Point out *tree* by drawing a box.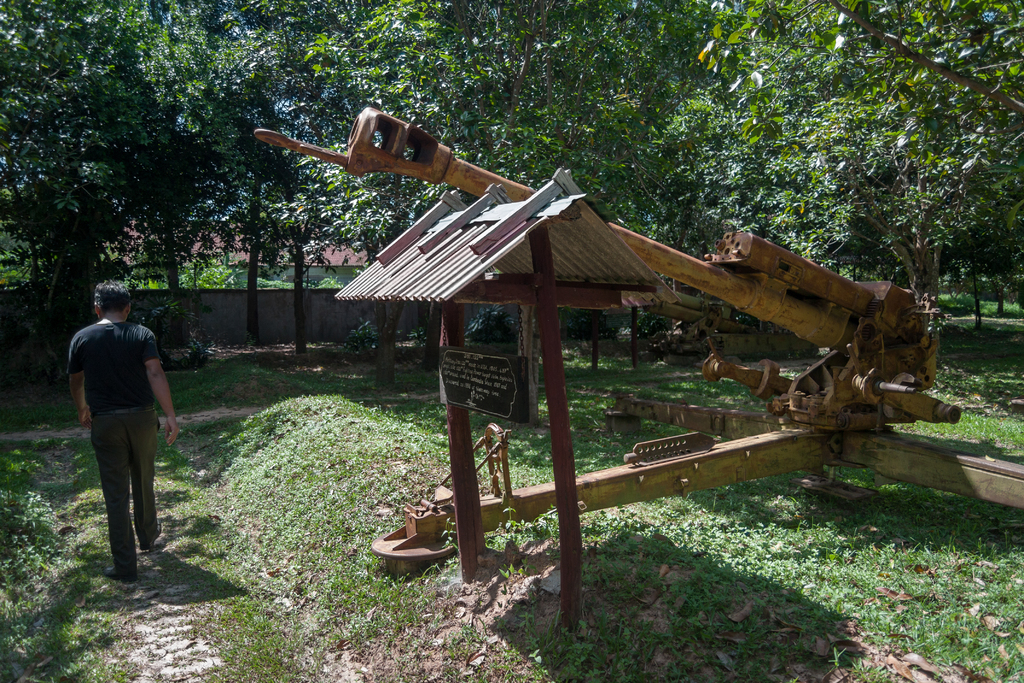
11,46,270,329.
